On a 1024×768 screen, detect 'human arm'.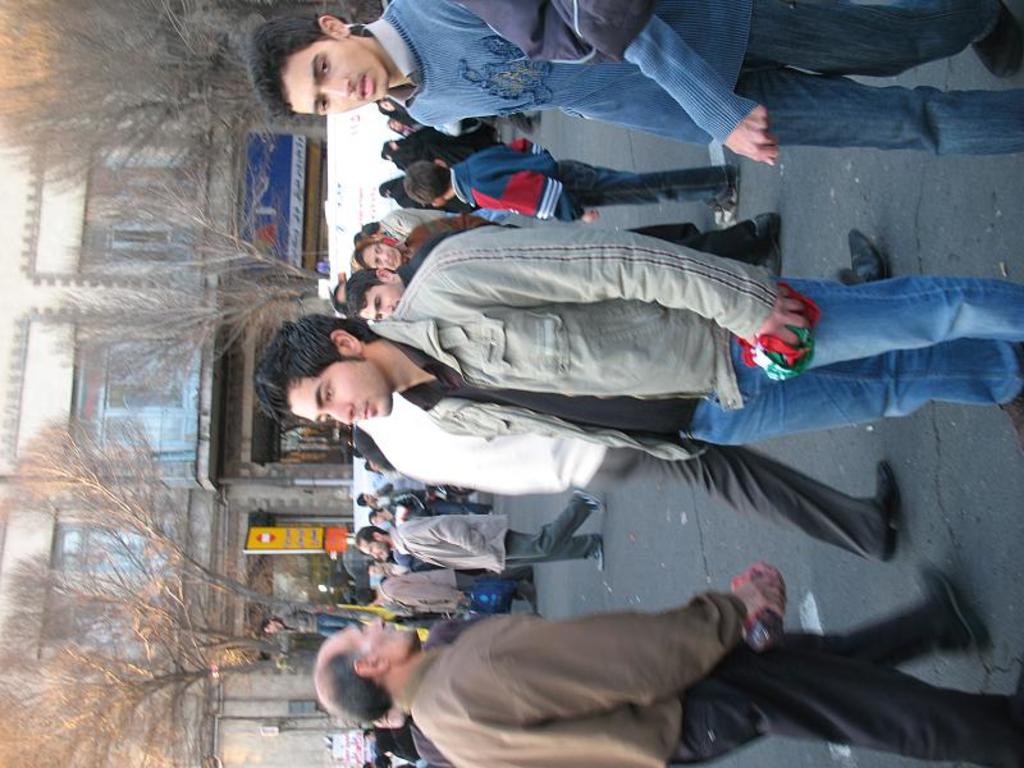
[424, 215, 818, 352].
